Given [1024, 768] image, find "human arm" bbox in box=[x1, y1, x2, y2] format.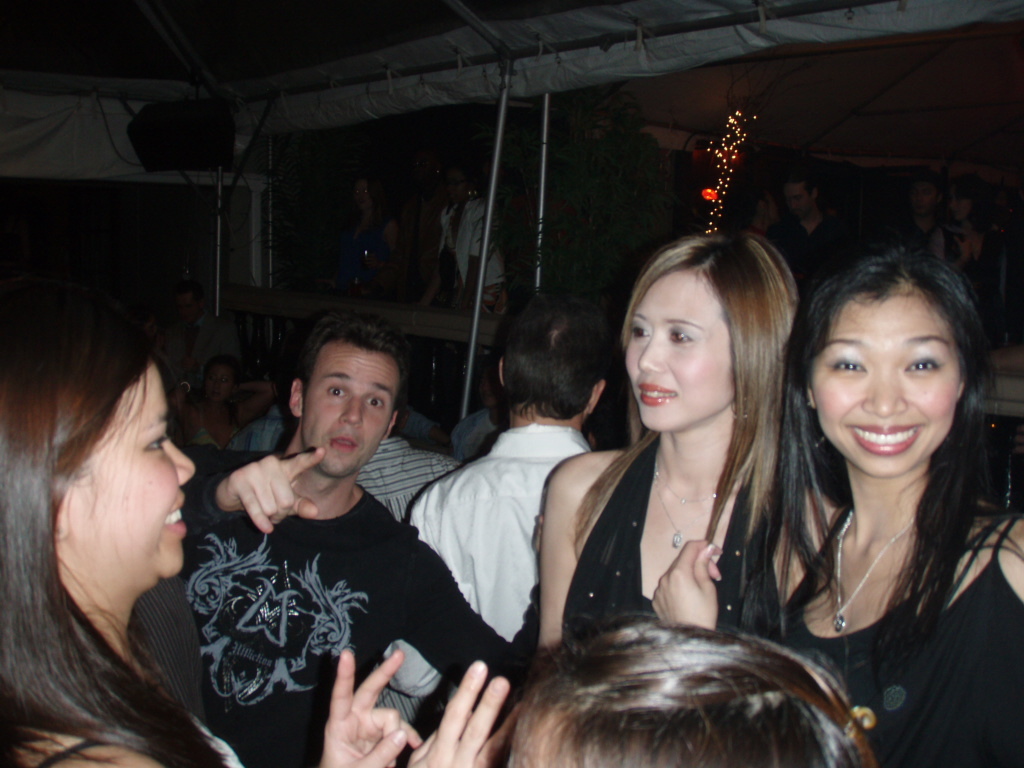
box=[412, 208, 444, 311].
